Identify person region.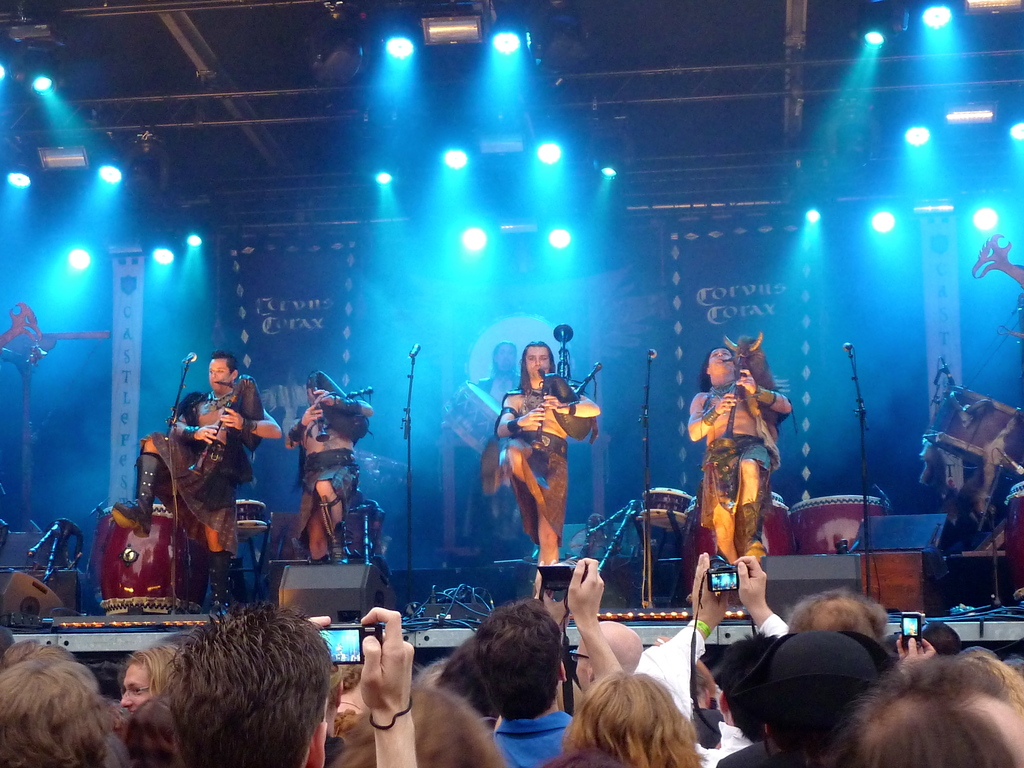
Region: l=282, t=358, r=372, b=563.
